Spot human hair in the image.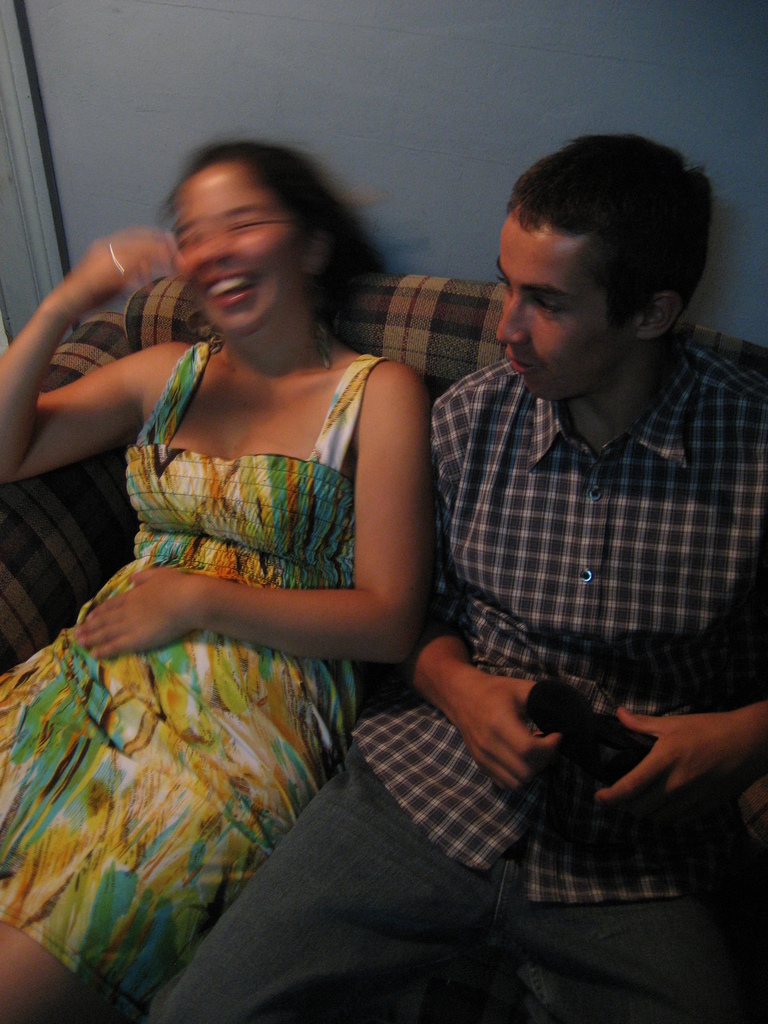
human hair found at bbox(497, 131, 710, 335).
